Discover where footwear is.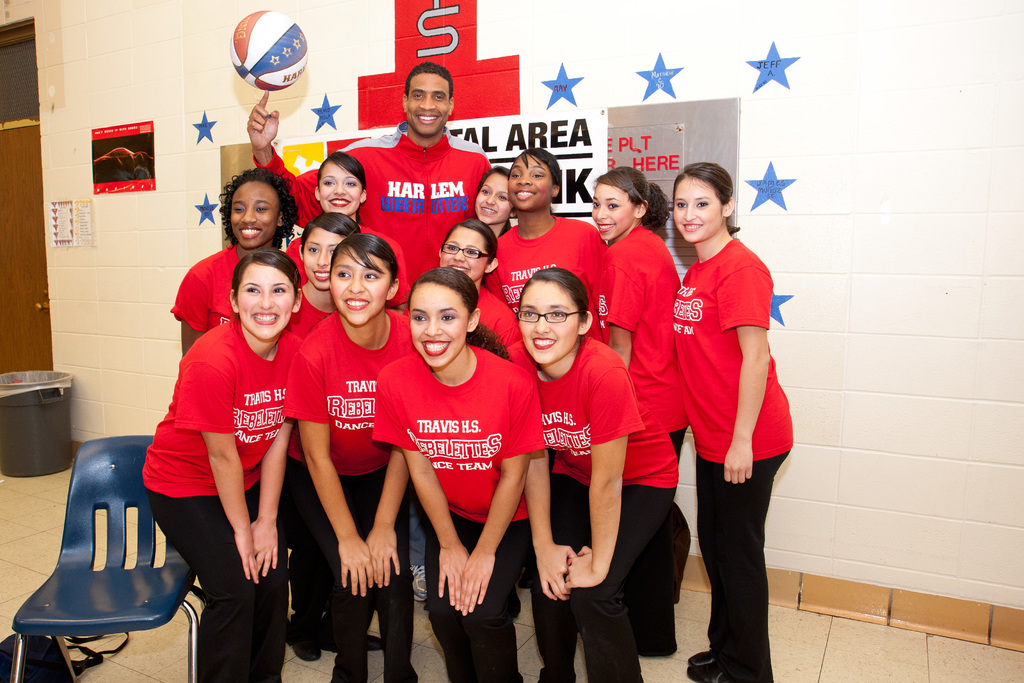
Discovered at box=[287, 629, 319, 663].
